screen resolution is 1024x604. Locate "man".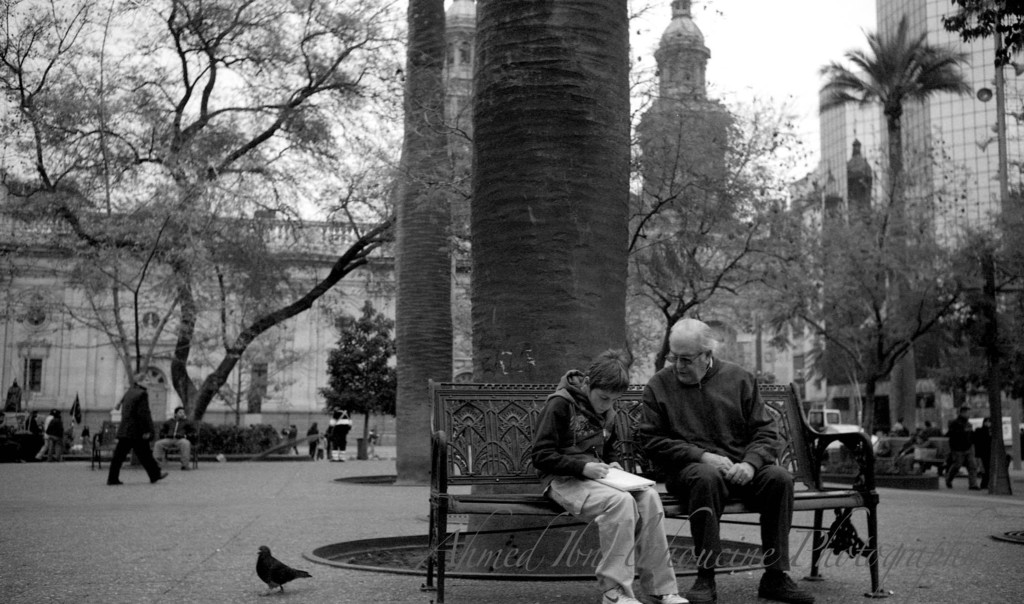
bbox(152, 408, 197, 475).
